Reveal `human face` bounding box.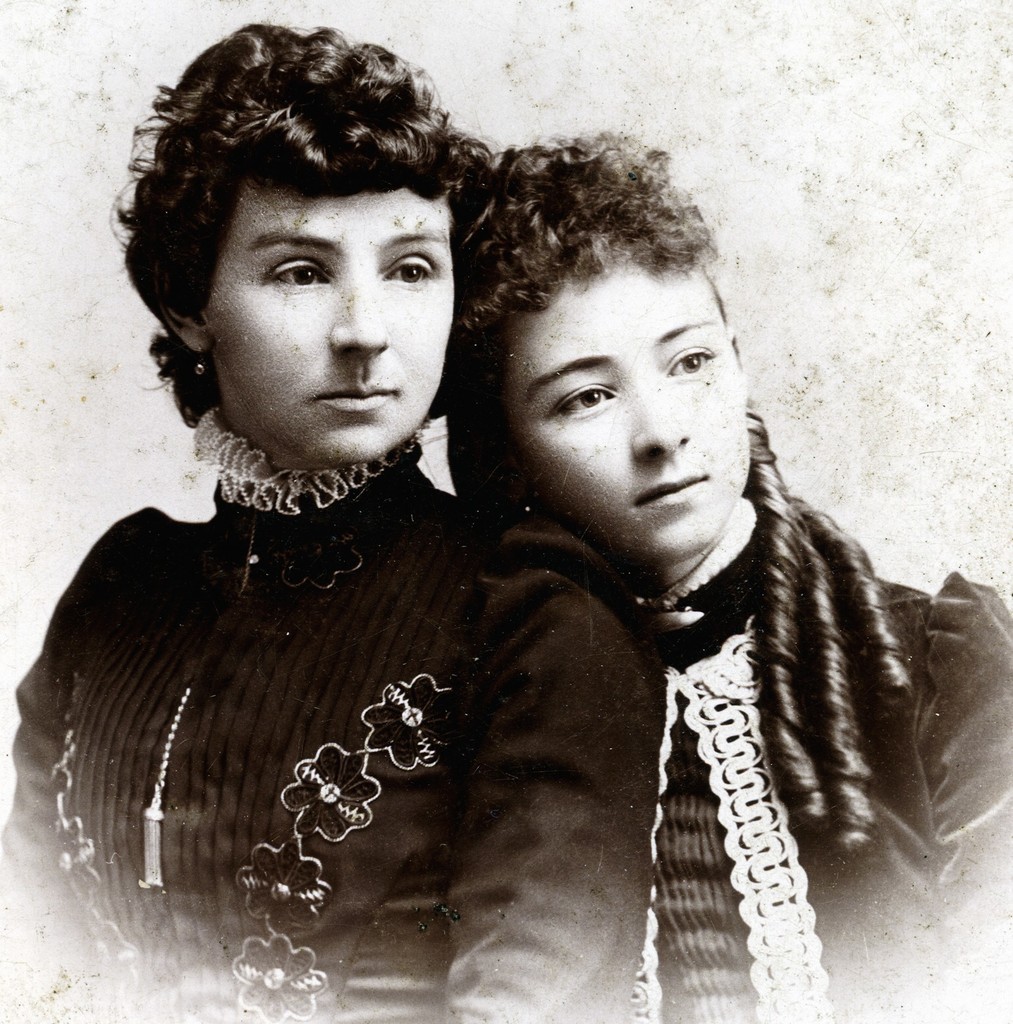
Revealed: crop(202, 179, 454, 459).
